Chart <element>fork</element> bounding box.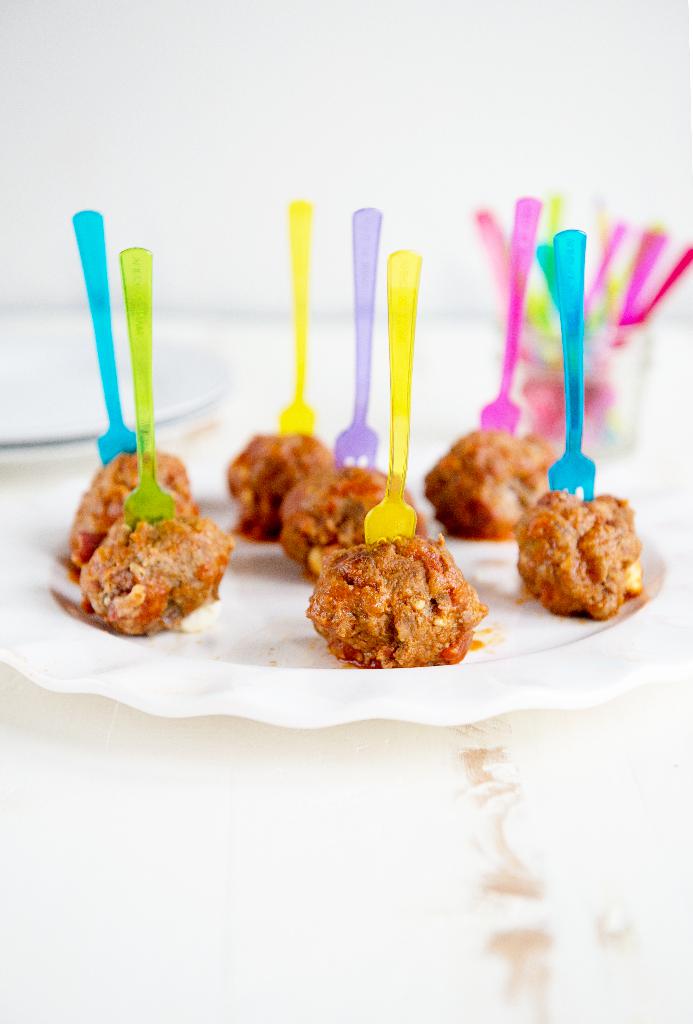
Charted: 118/244/175/524.
